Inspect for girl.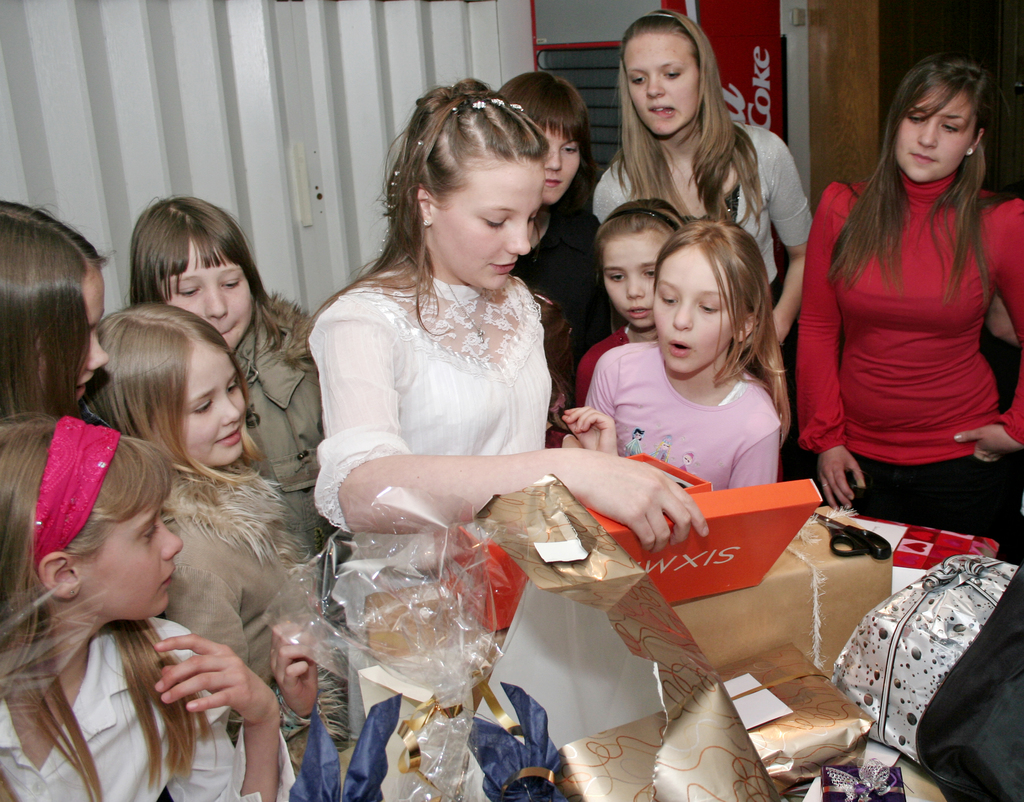
Inspection: BBox(0, 409, 294, 801).
